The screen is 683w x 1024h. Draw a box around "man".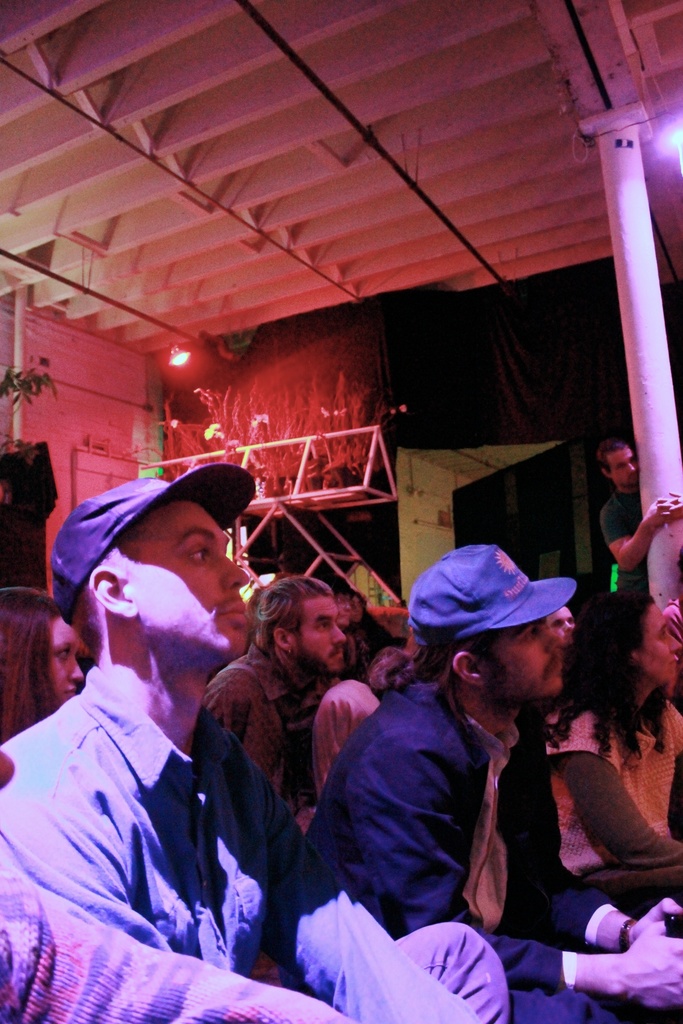
box(0, 467, 468, 1023).
